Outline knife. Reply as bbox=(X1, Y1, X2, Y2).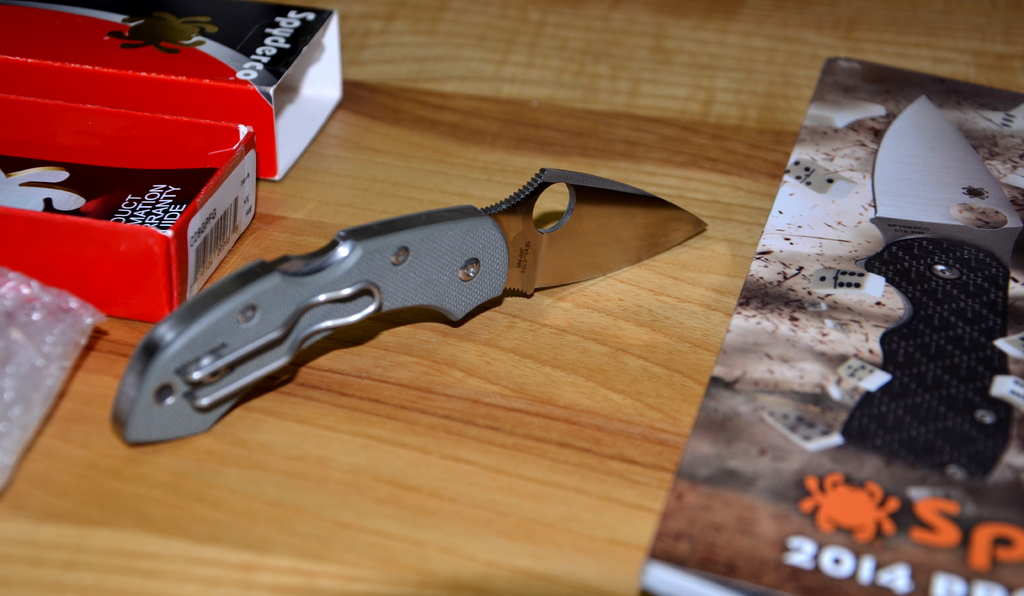
bbox=(109, 168, 707, 442).
